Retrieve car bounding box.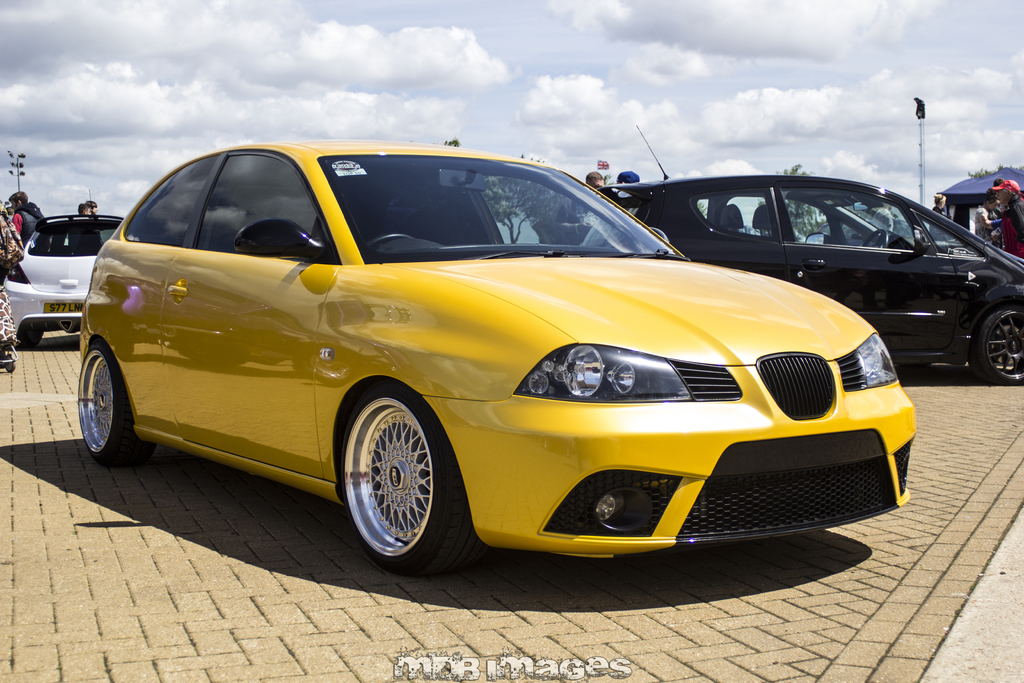
Bounding box: 0, 190, 125, 341.
